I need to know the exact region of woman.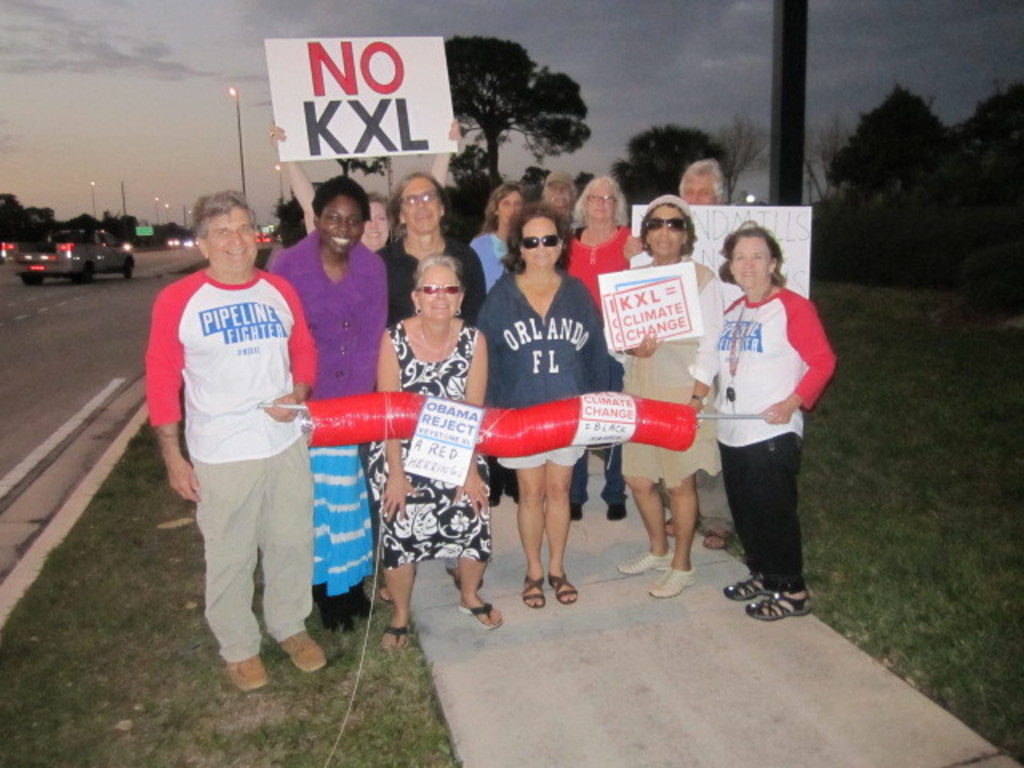
Region: region(461, 198, 610, 610).
